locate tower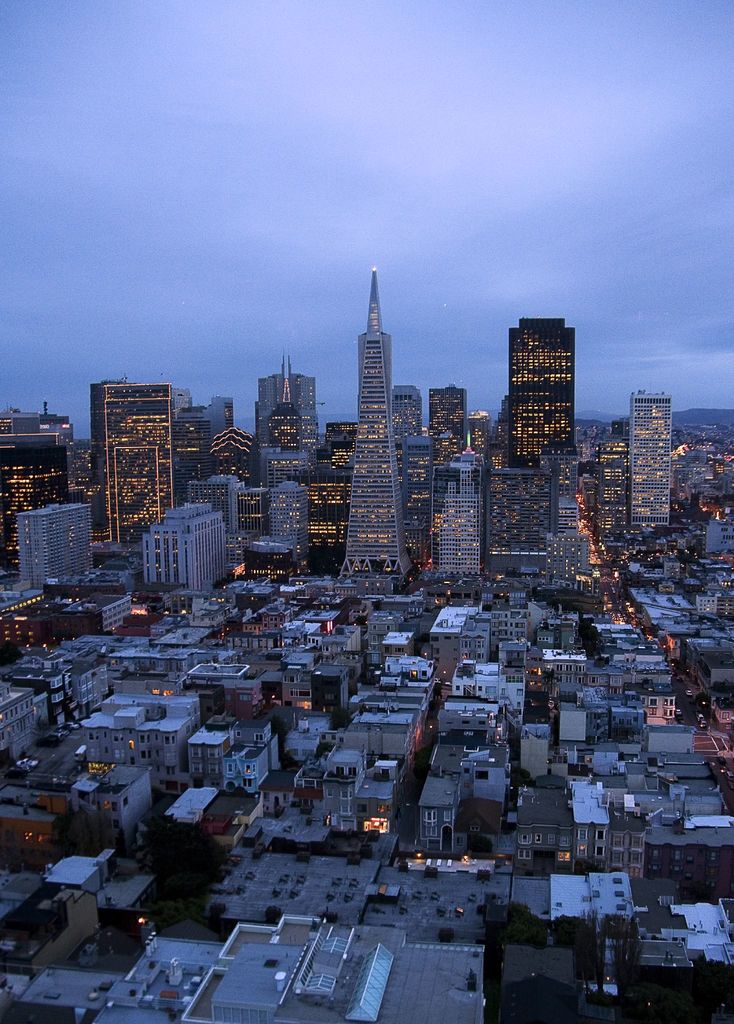
BBox(252, 386, 314, 483)
